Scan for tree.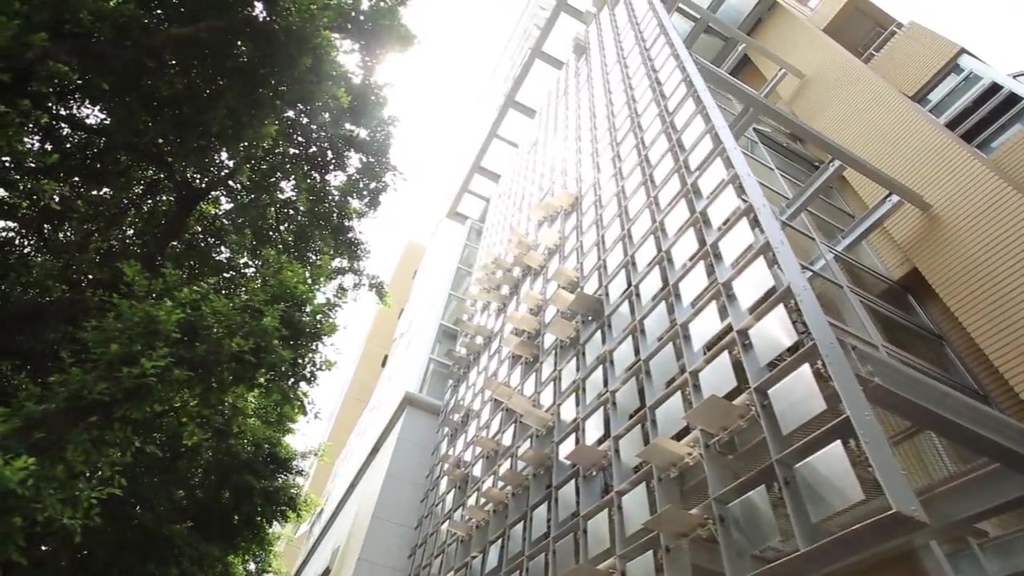
Scan result: crop(5, 0, 485, 575).
